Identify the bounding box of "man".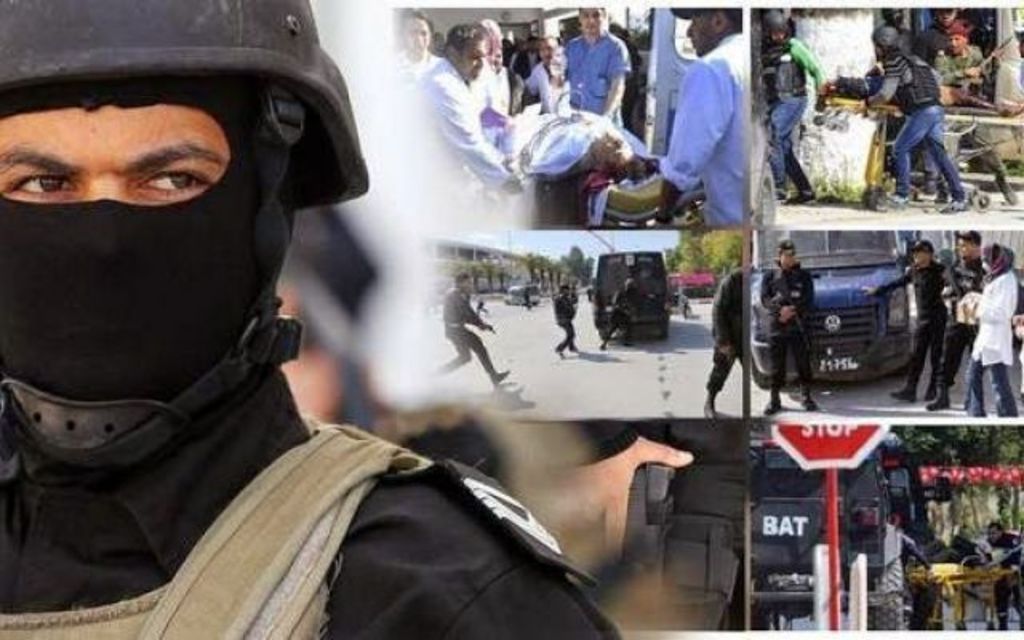
[left=413, top=19, right=533, bottom=208].
